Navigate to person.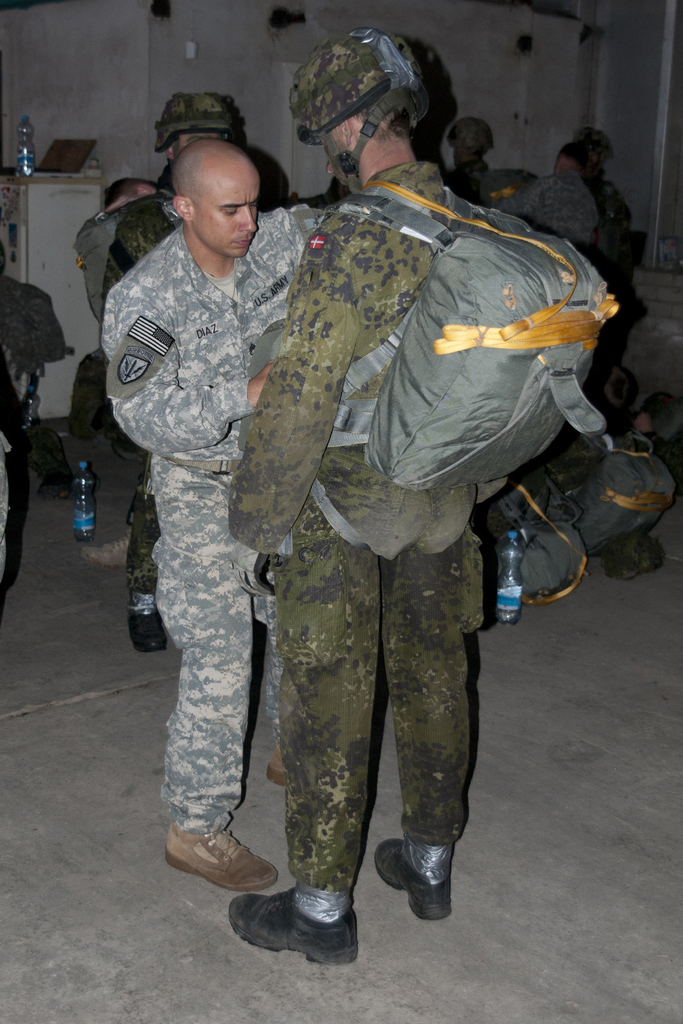
Navigation target: bbox=[520, 136, 609, 266].
